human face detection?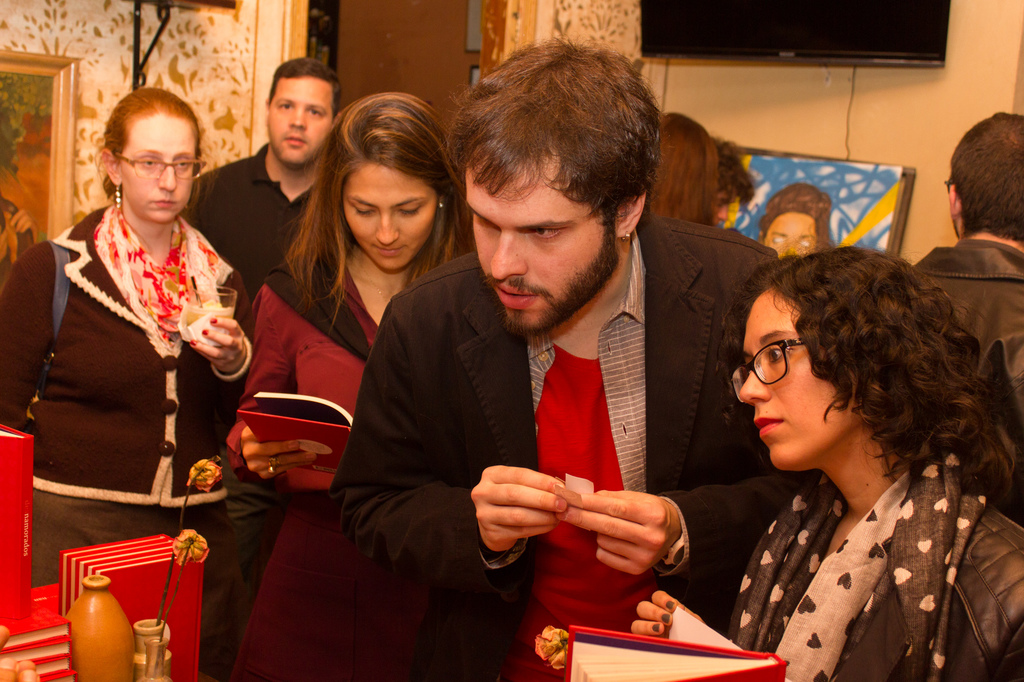
(744,290,845,466)
